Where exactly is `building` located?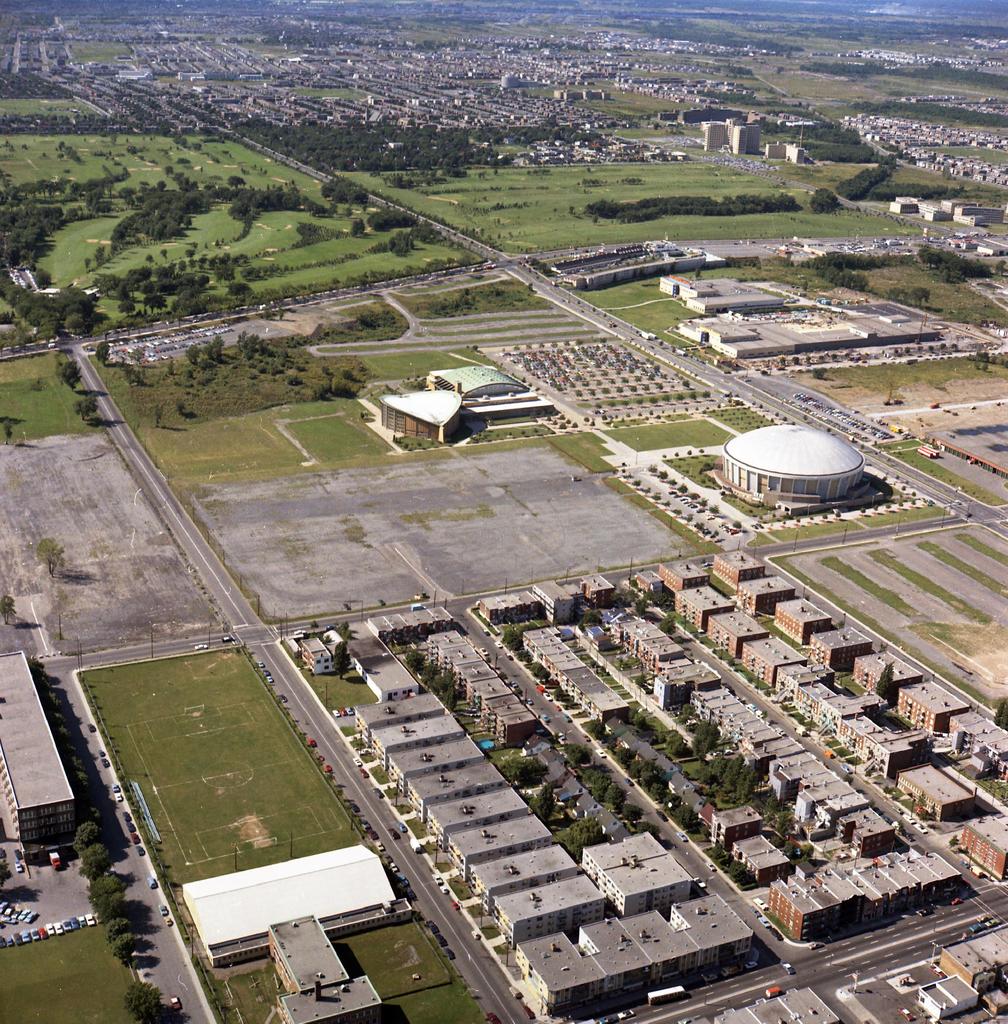
Its bounding box is [0,653,75,844].
